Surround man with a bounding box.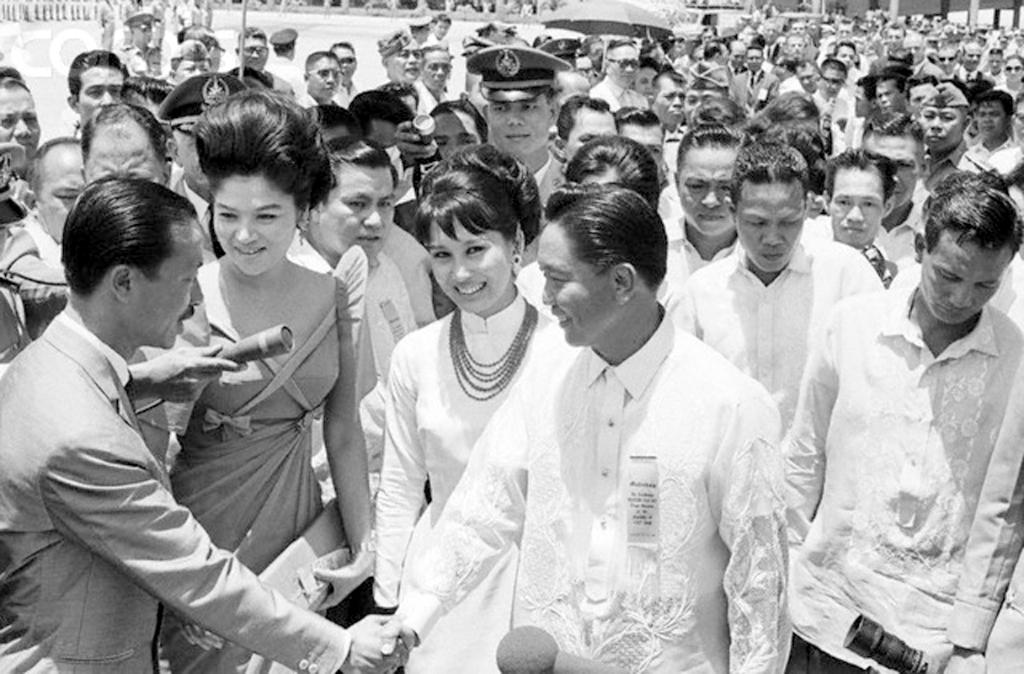
[292,185,790,673].
